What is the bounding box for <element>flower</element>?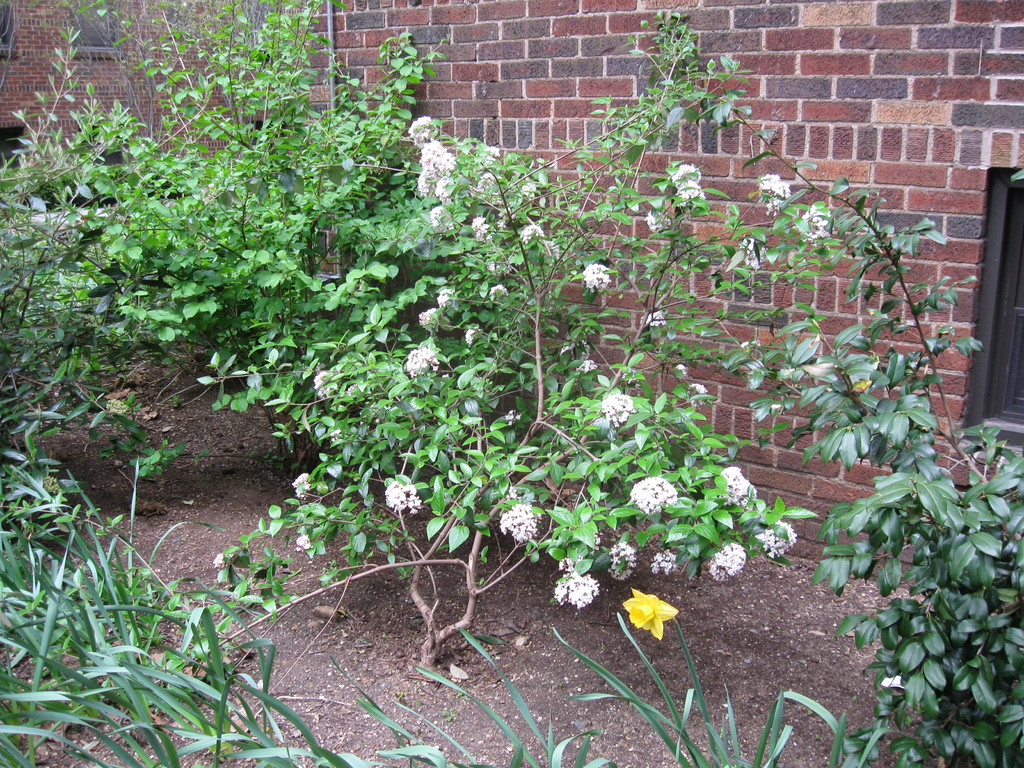
BBox(576, 362, 598, 371).
